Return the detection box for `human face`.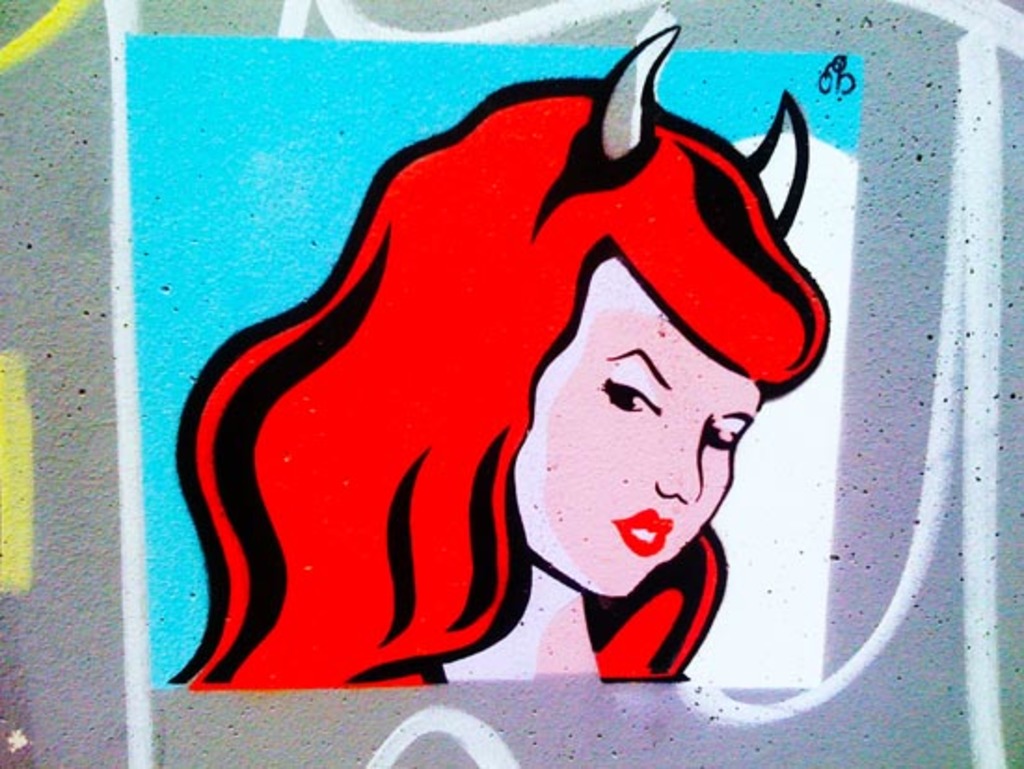
pyautogui.locateOnScreen(514, 257, 760, 598).
